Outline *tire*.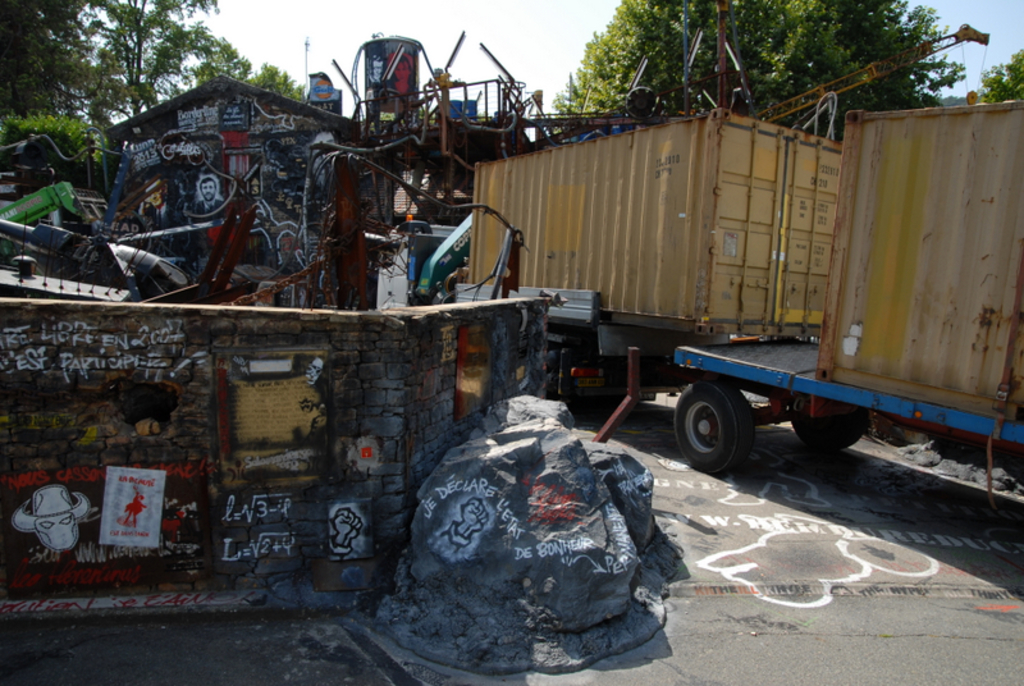
Outline: rect(558, 346, 630, 411).
